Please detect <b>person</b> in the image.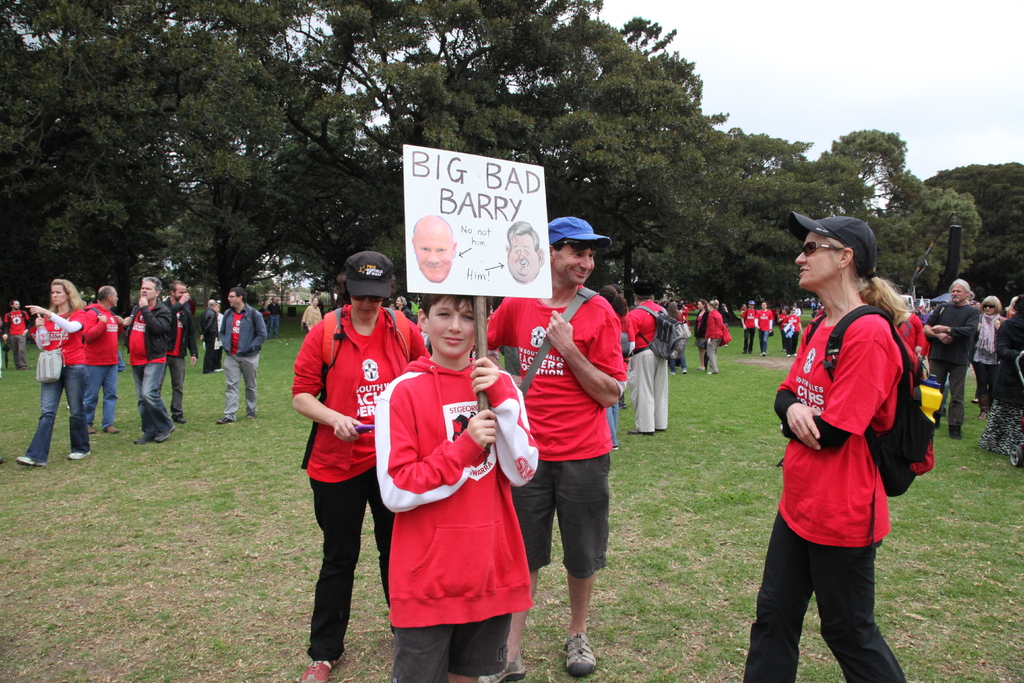
(x1=76, y1=284, x2=120, y2=434).
